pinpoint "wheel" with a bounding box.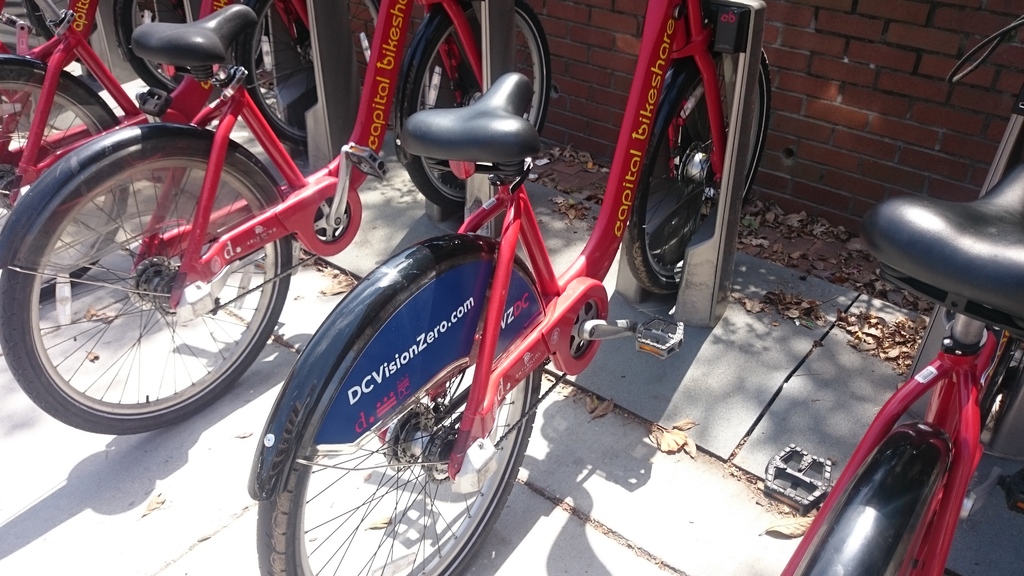
618, 47, 776, 294.
